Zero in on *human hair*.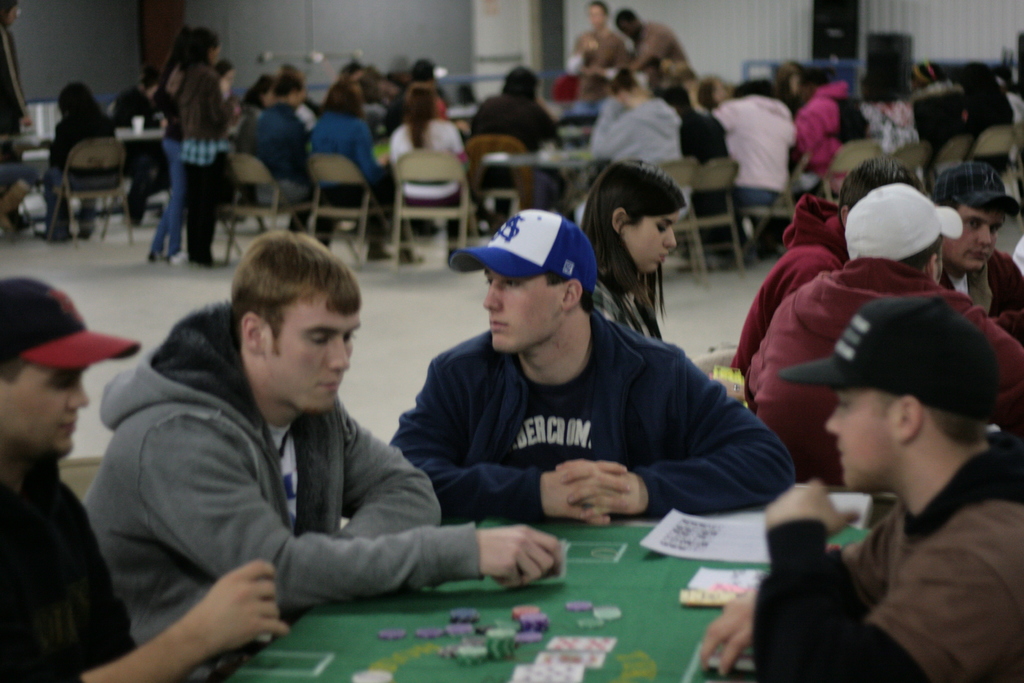
Zeroed in: {"left": 616, "top": 8, "right": 641, "bottom": 26}.
